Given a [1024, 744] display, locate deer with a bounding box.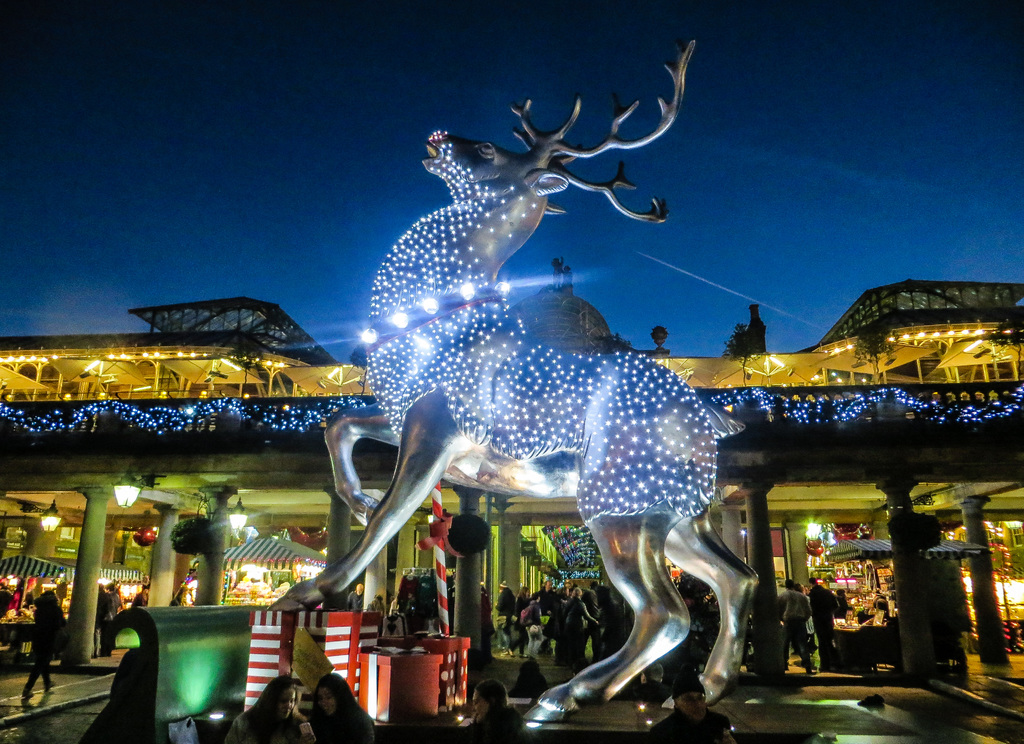
Located: 269 35 759 725.
